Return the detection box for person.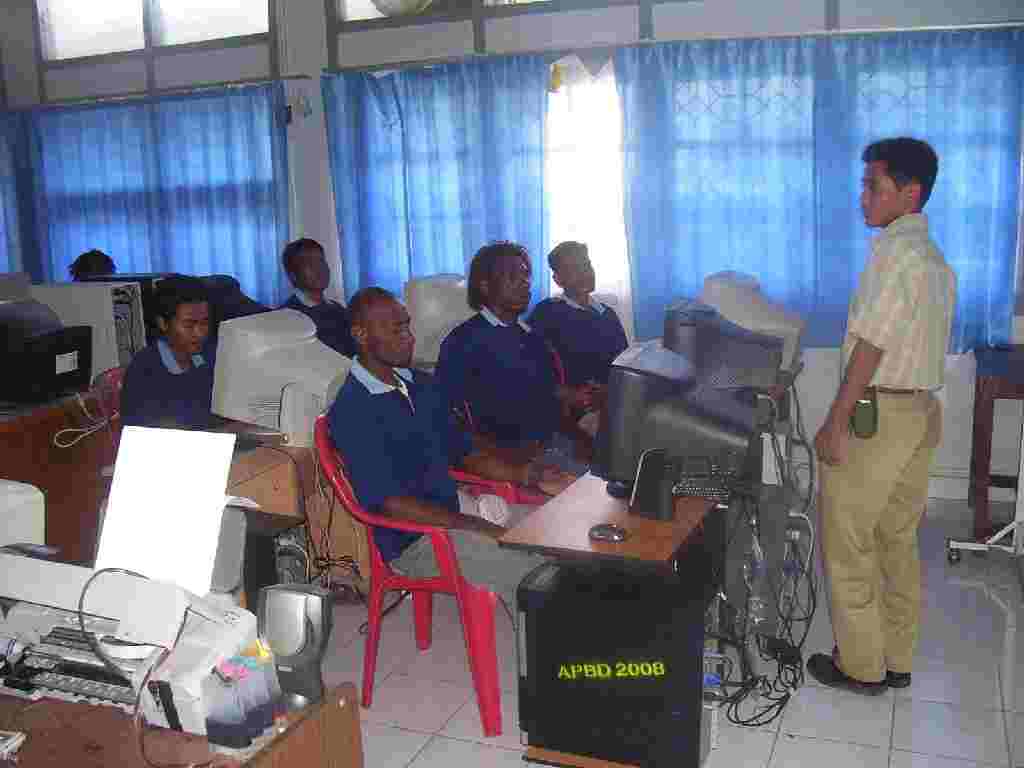
<bbox>437, 232, 583, 486</bbox>.
